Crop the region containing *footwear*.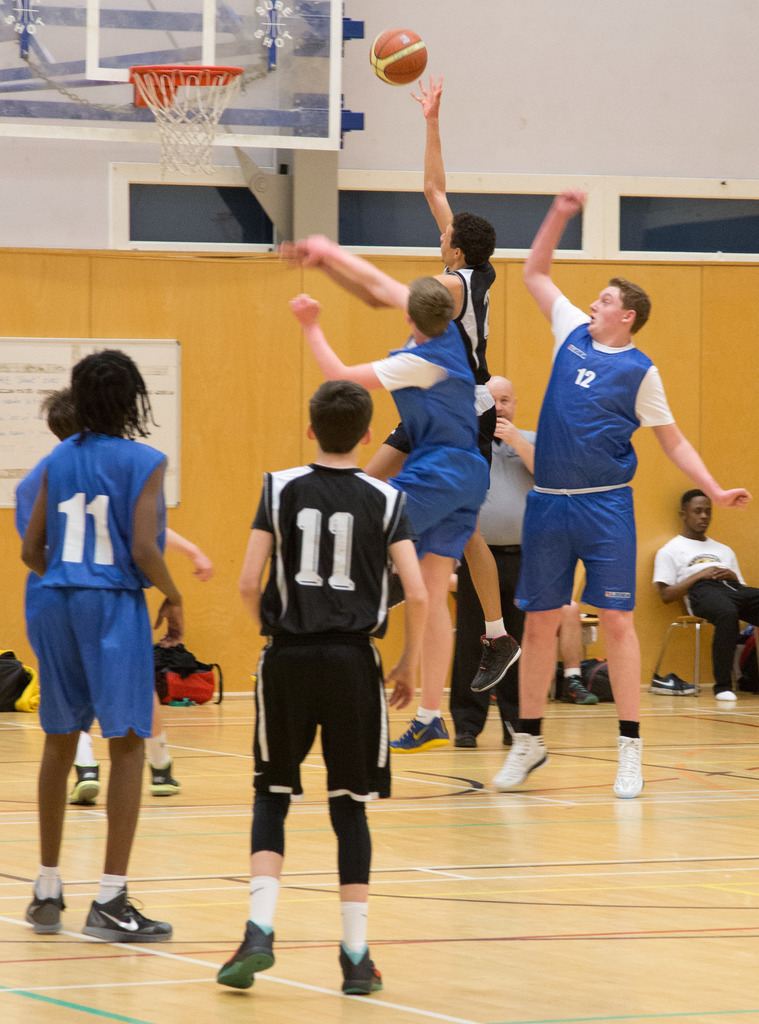
Crop region: 150:763:179:797.
